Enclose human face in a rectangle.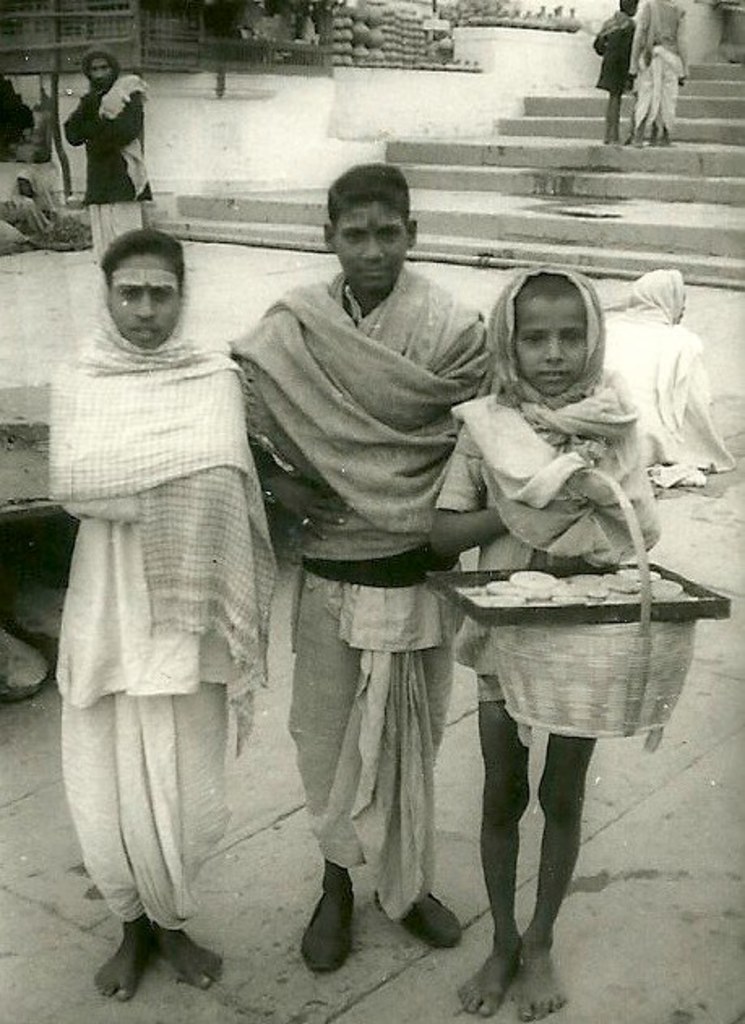
bbox(104, 255, 180, 346).
